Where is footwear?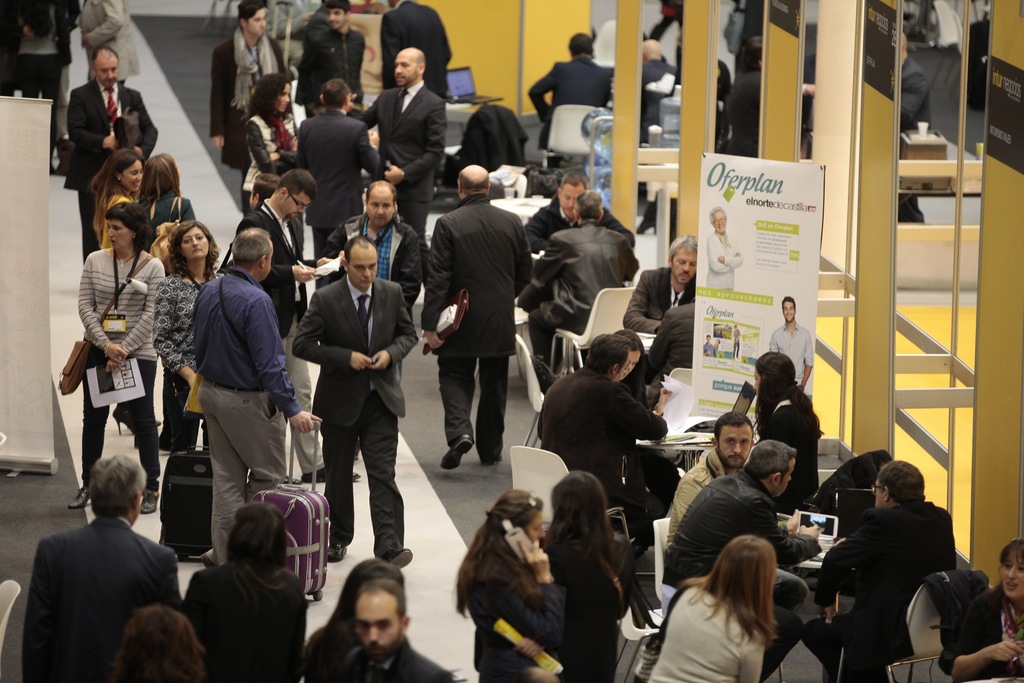
crop(383, 547, 413, 571).
